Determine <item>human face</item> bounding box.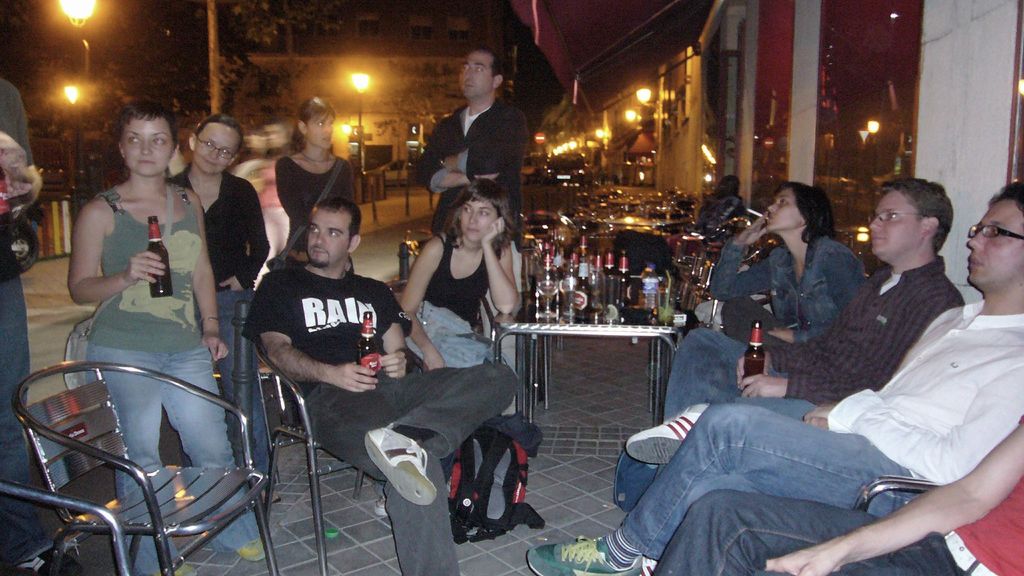
Determined: bbox=(126, 116, 172, 175).
